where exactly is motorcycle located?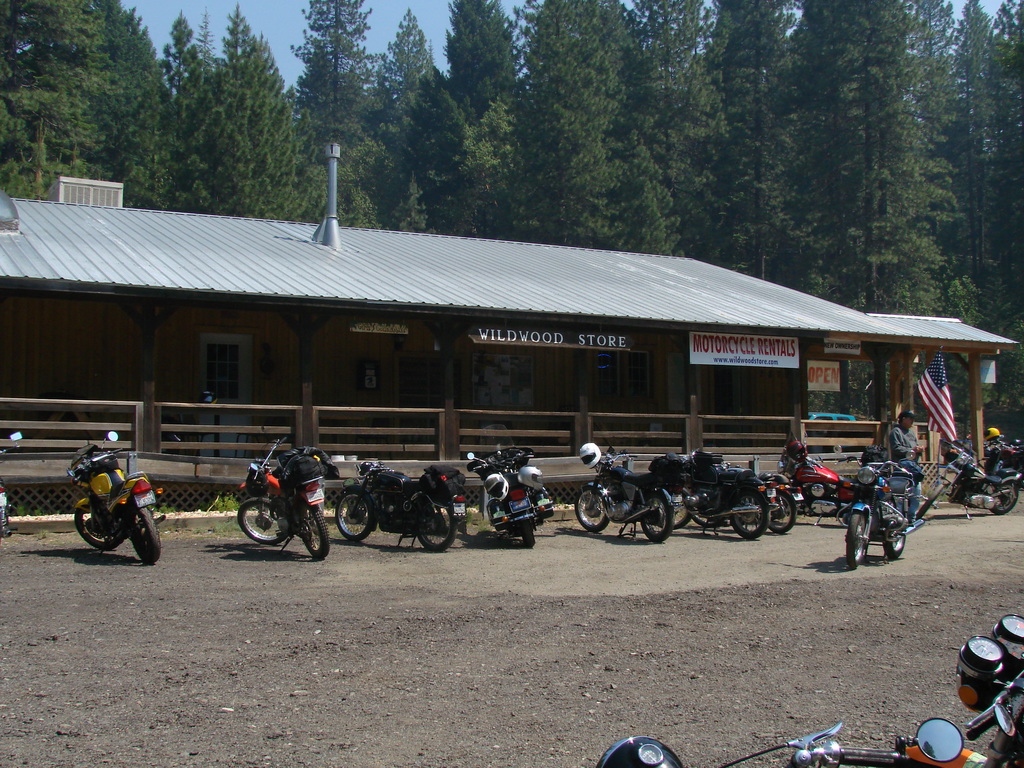
Its bounding box is Rect(573, 448, 697, 546).
